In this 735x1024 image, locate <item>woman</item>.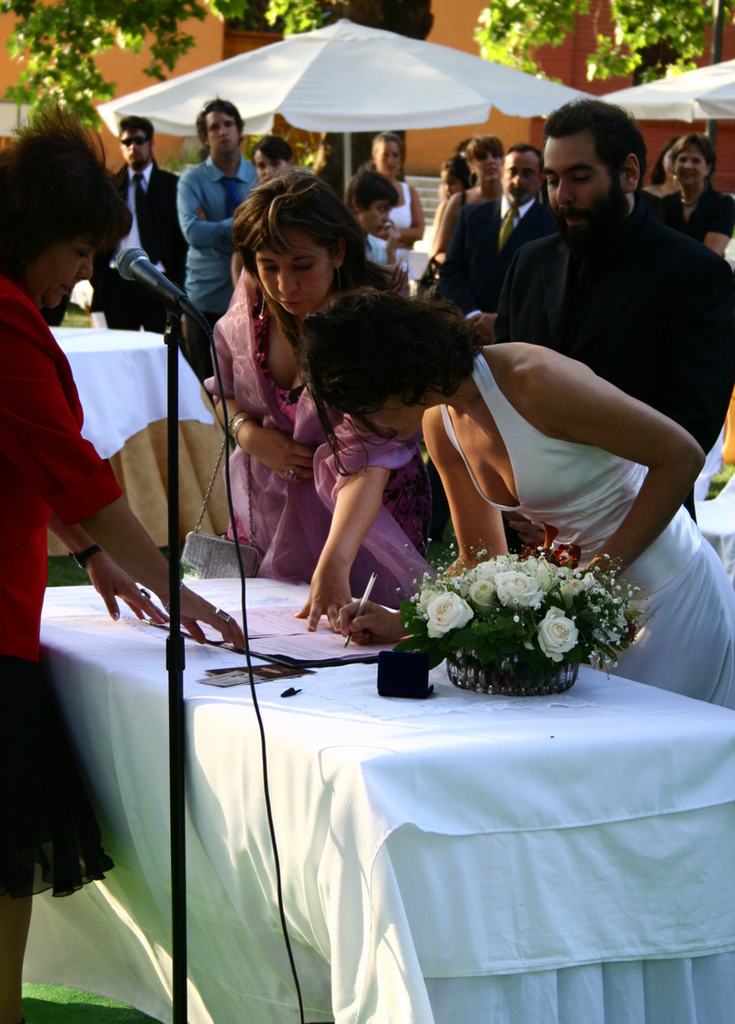
Bounding box: box=[435, 137, 503, 271].
